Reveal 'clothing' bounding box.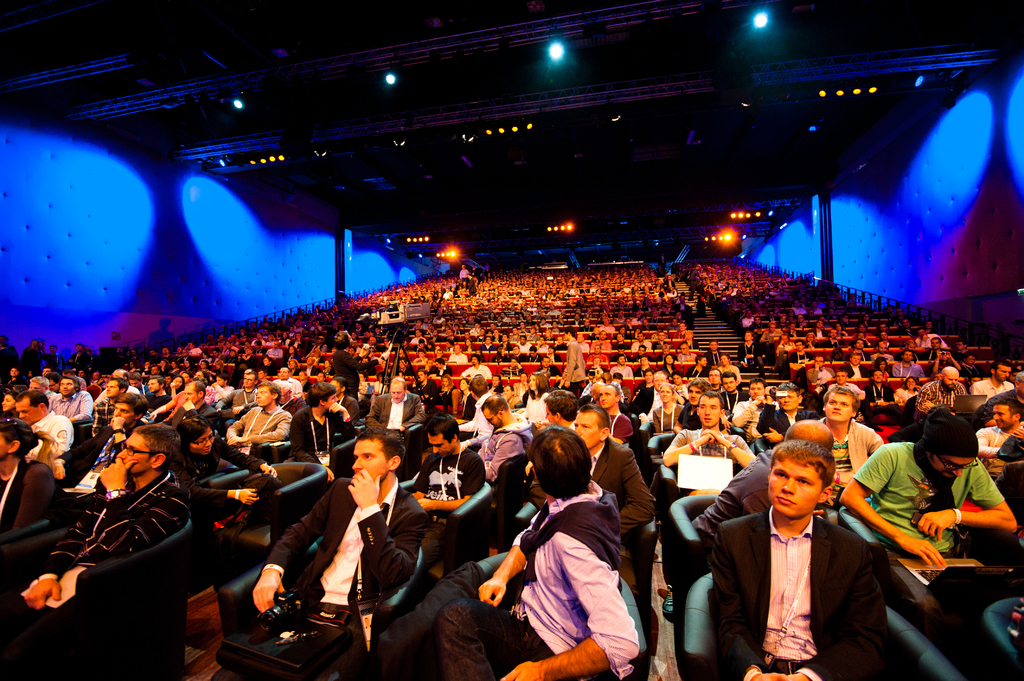
Revealed: 456,395,487,446.
